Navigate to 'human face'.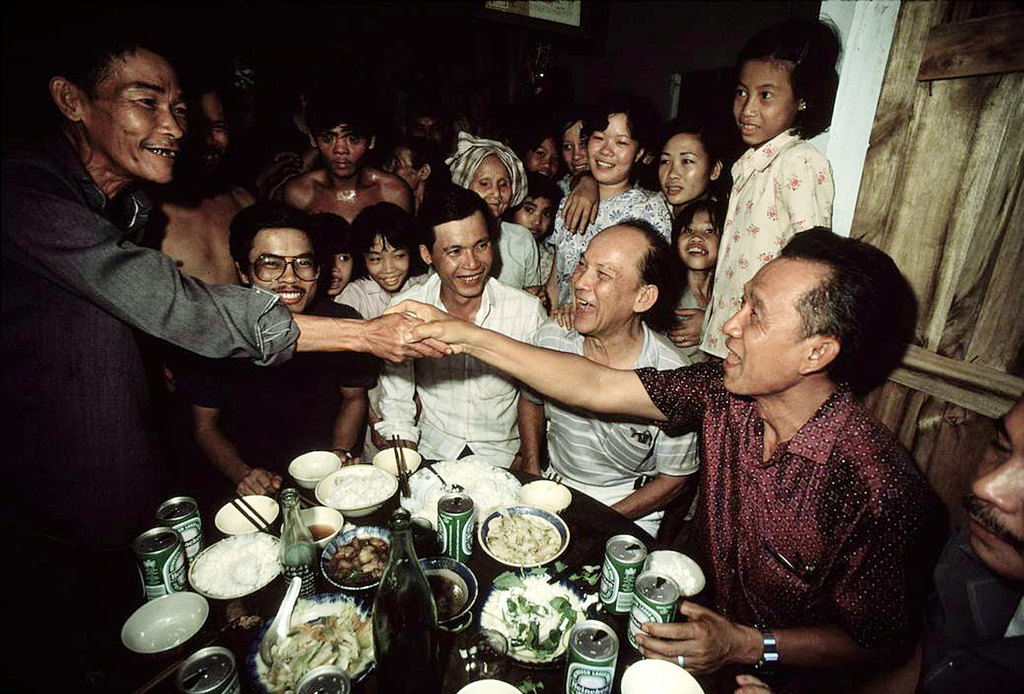
Navigation target: (x1=471, y1=157, x2=512, y2=218).
